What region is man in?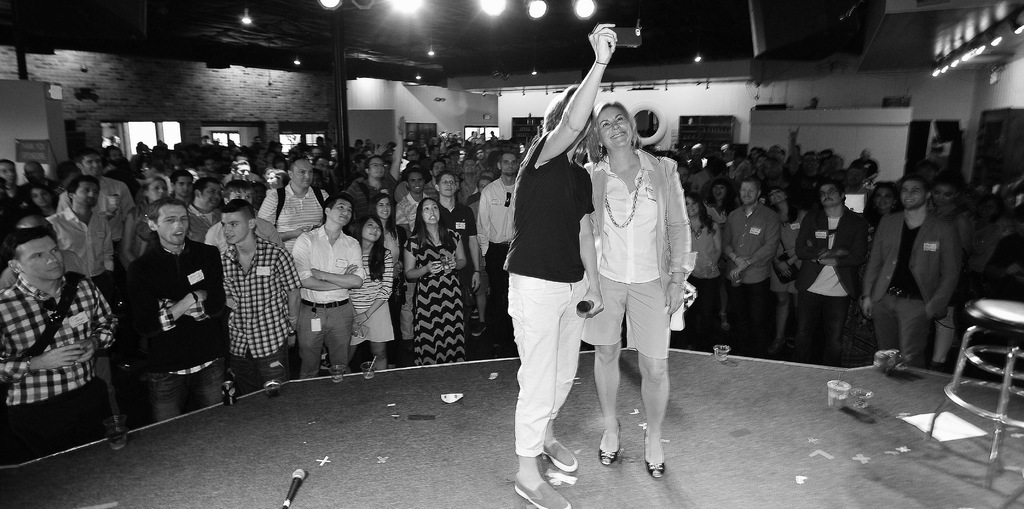
box(723, 175, 779, 359).
